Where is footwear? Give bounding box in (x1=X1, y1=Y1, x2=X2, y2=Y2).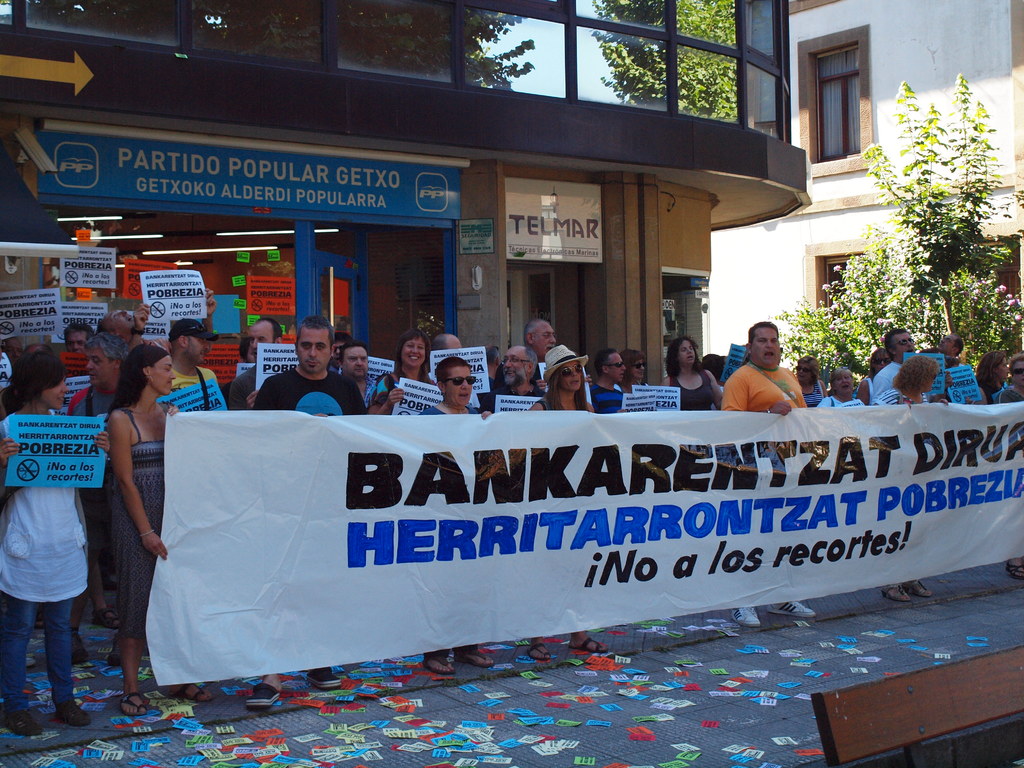
(x1=456, y1=651, x2=496, y2=671).
